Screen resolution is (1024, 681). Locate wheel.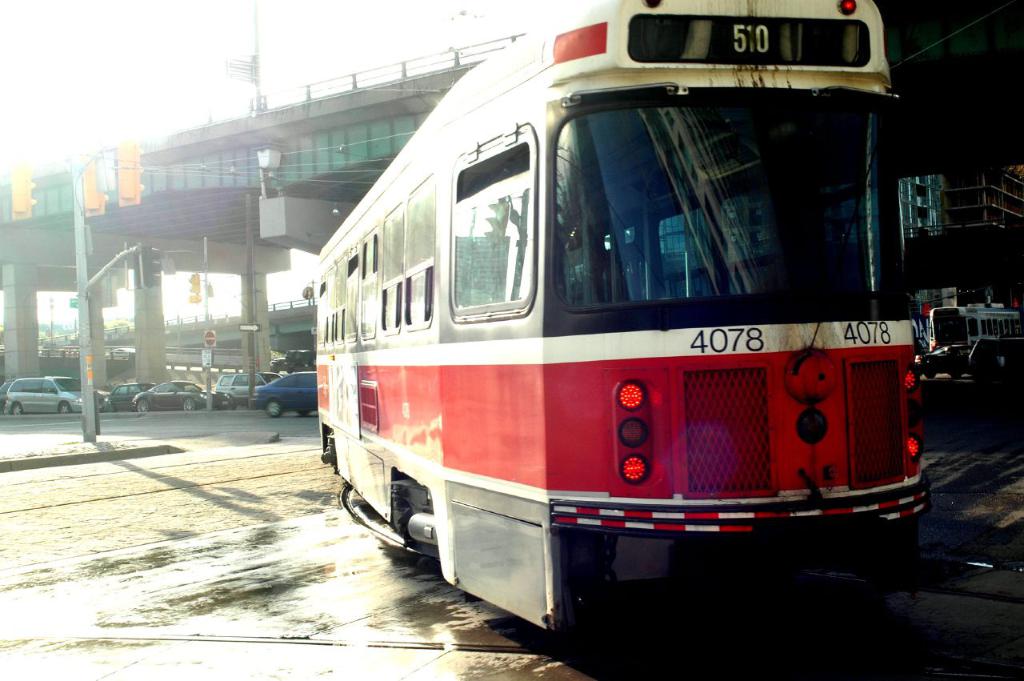
locate(297, 410, 311, 416).
